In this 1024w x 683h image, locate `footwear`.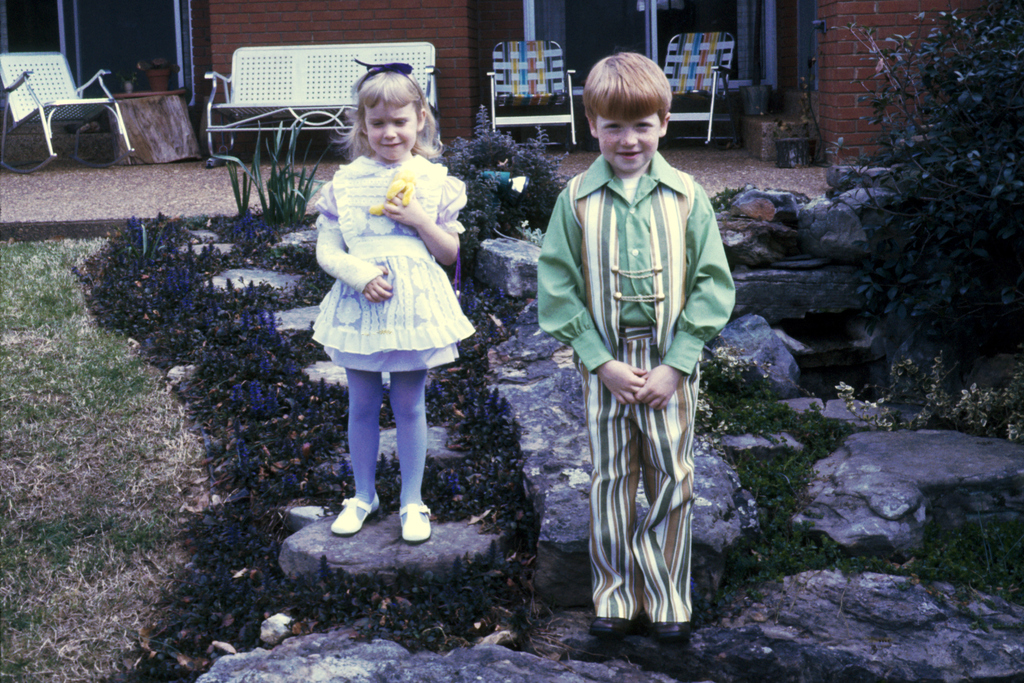
Bounding box: [left=644, top=616, right=691, bottom=650].
